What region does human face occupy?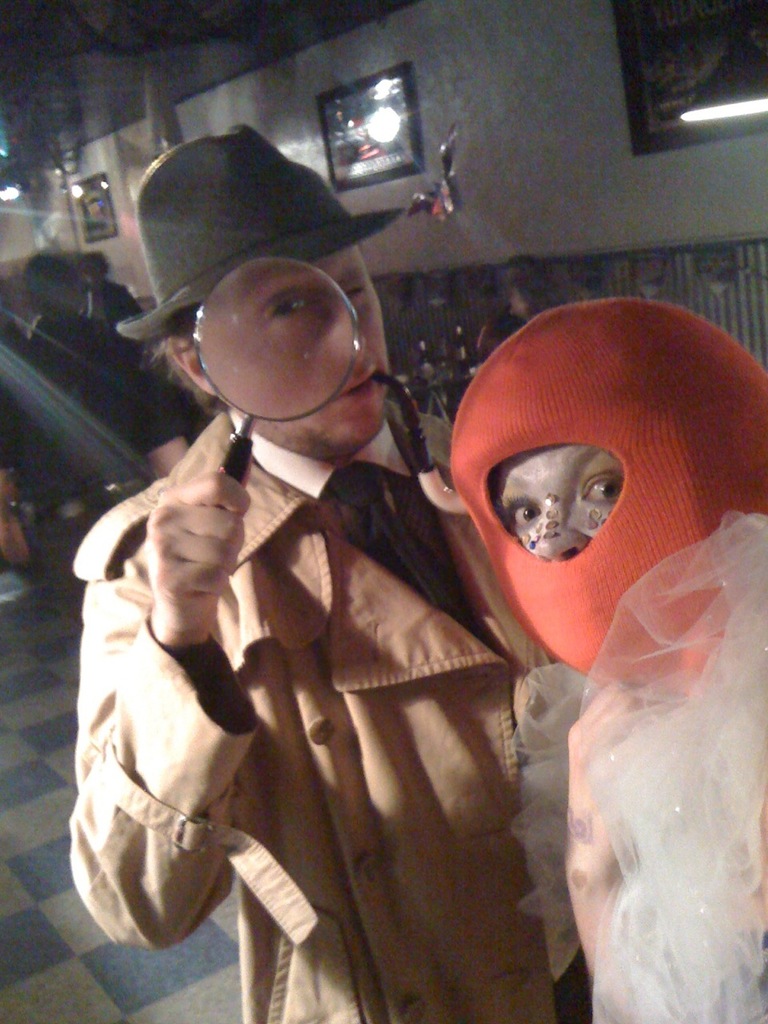
484 408 689 597.
